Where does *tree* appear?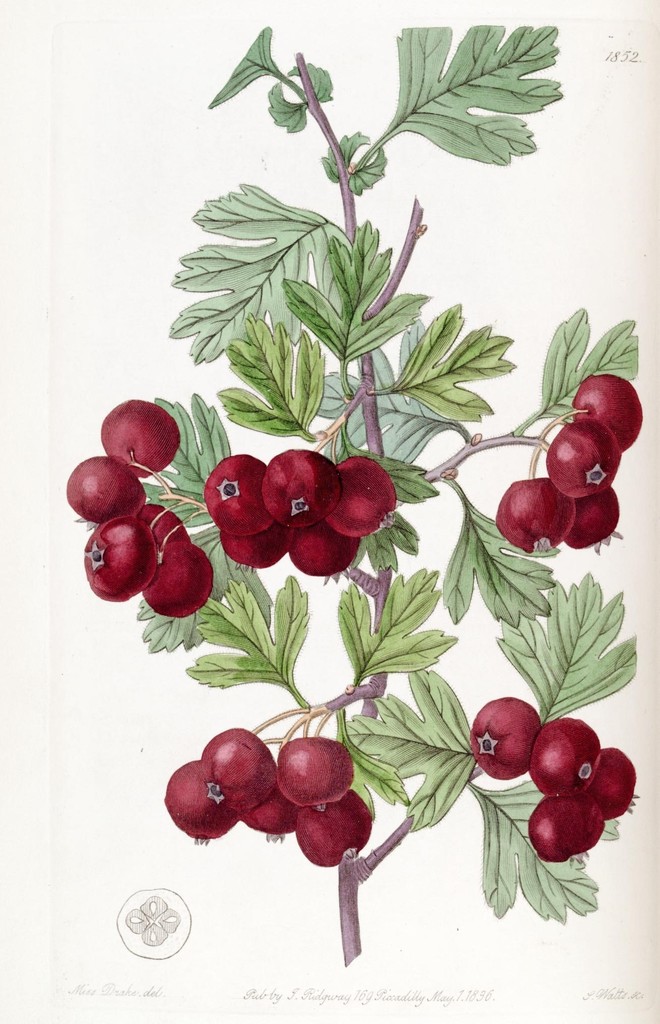
Appears at x1=0, y1=18, x2=659, y2=966.
